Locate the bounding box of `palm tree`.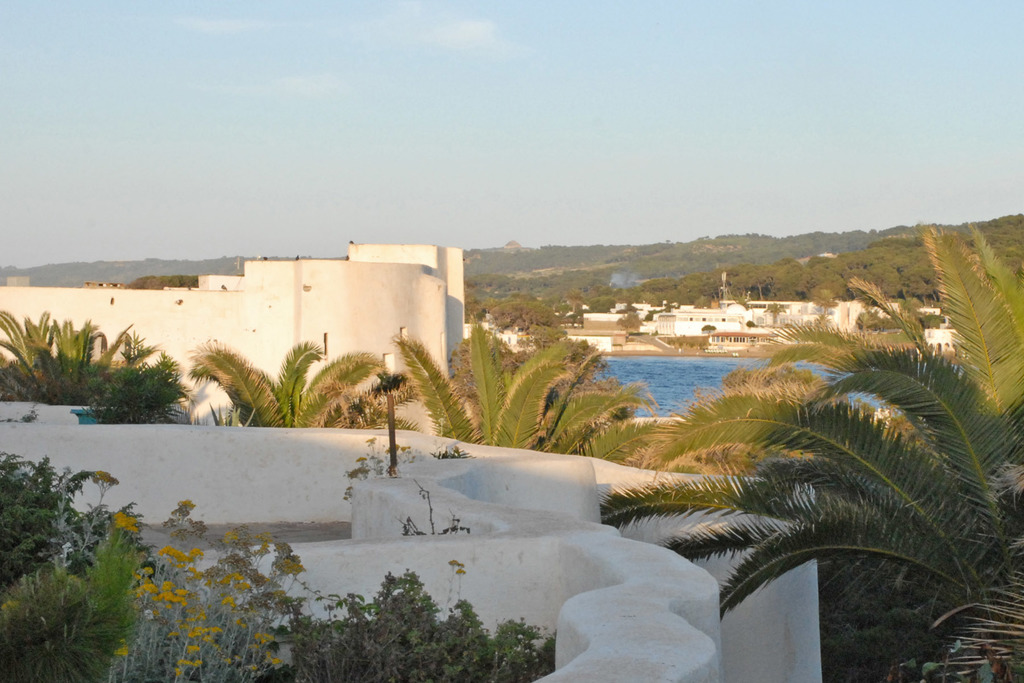
Bounding box: 95 336 173 435.
